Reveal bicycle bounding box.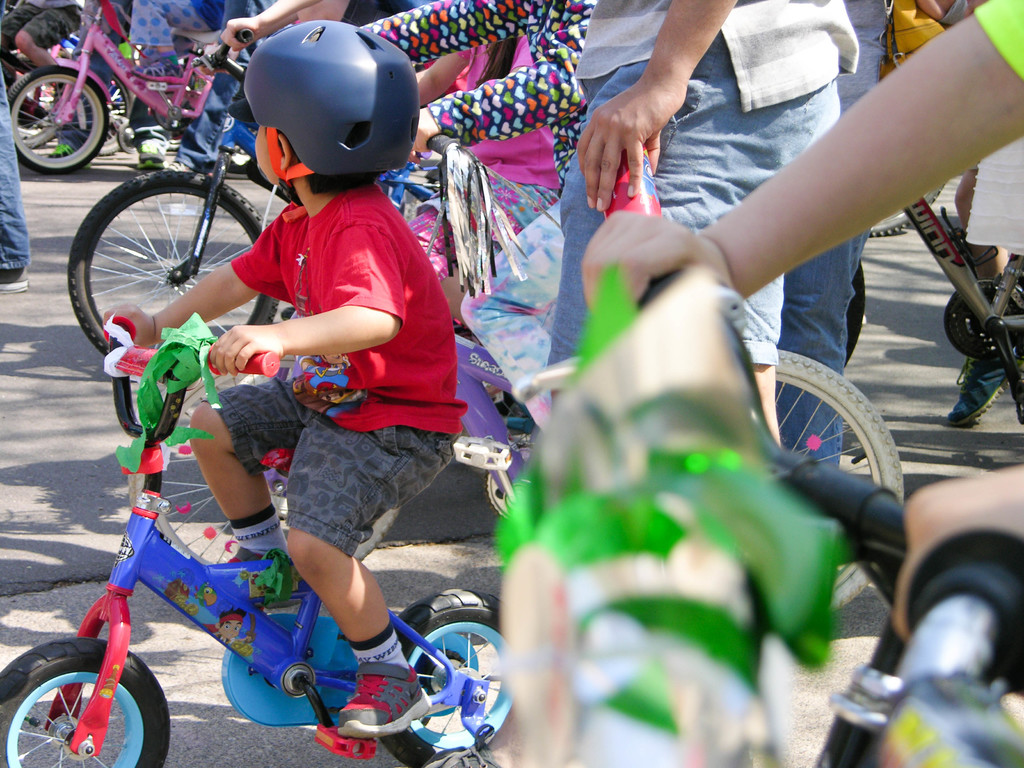
Revealed: (left=456, top=331, right=909, bottom=630).
